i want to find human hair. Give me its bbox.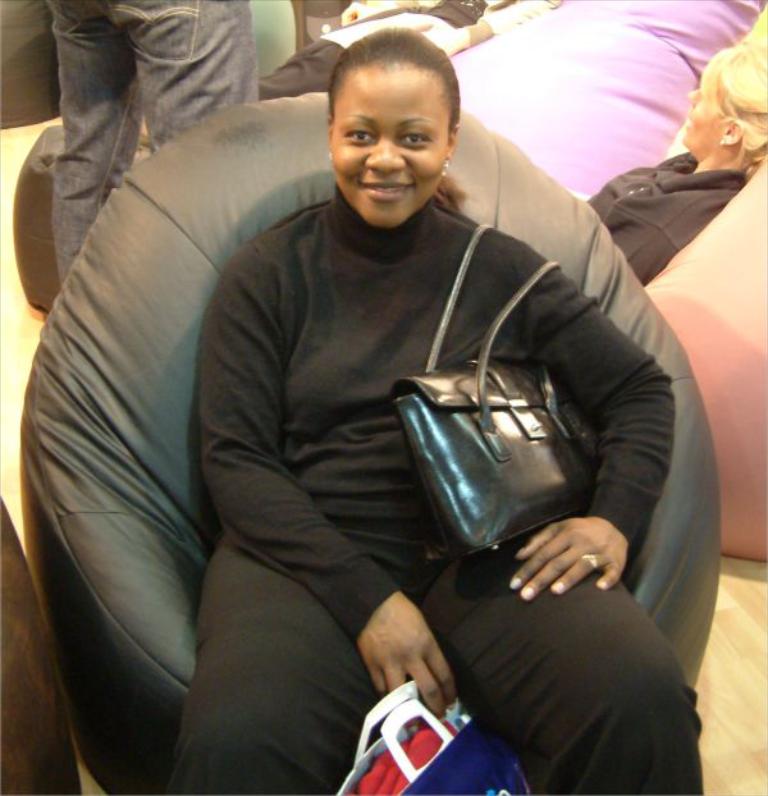
x1=326, y1=24, x2=466, y2=127.
